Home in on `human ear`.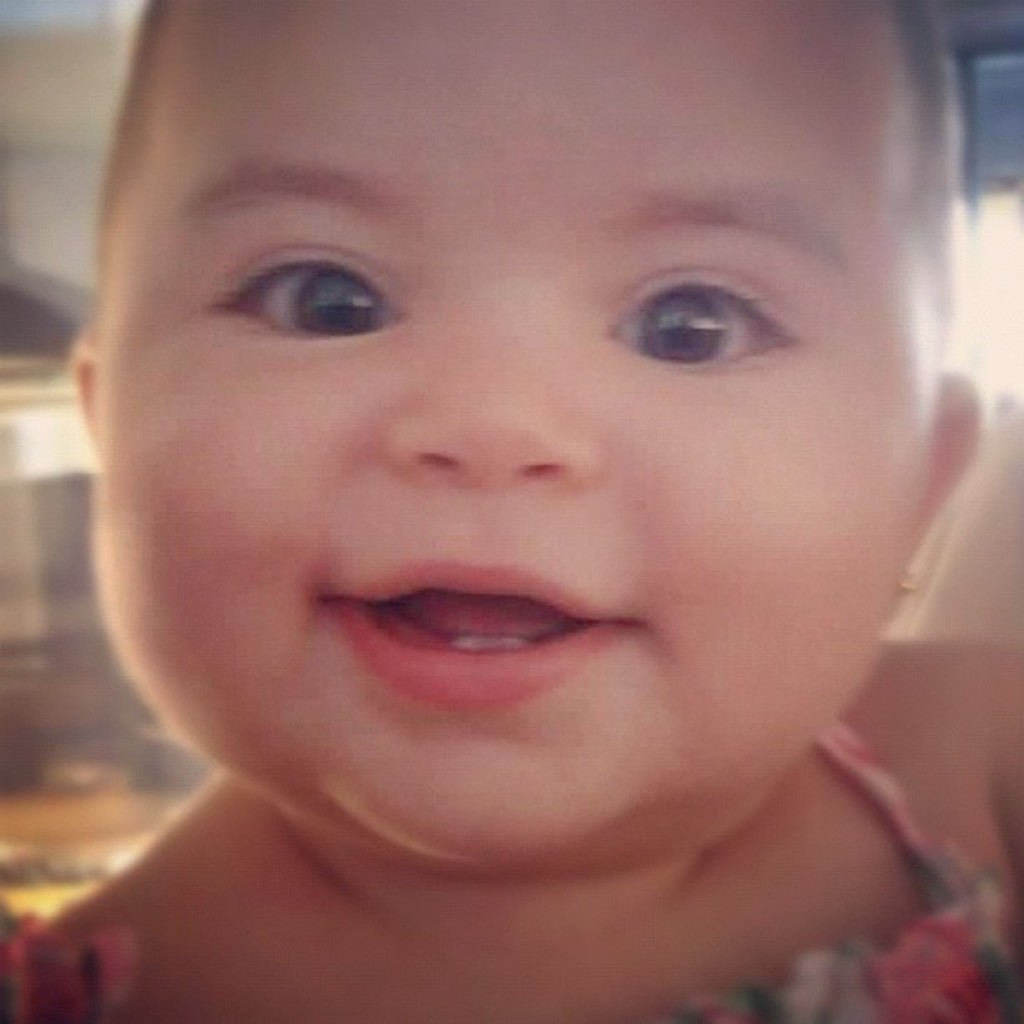
Homed in at {"x1": 892, "y1": 365, "x2": 987, "y2": 632}.
